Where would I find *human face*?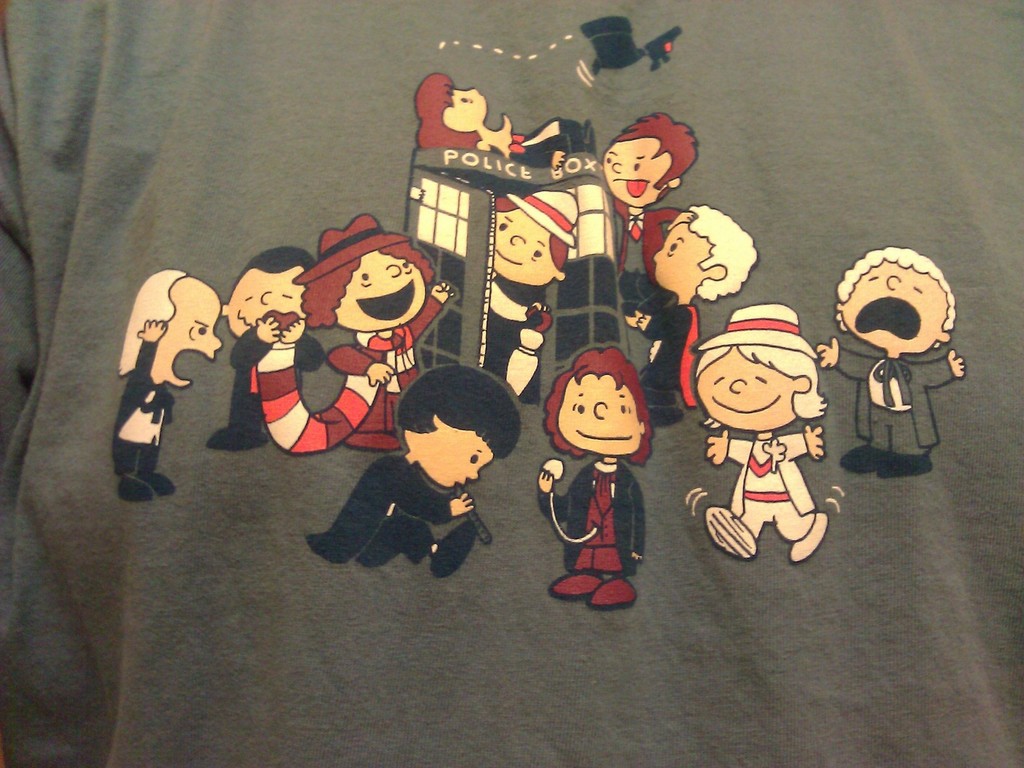
At [left=557, top=374, right=637, bottom=455].
